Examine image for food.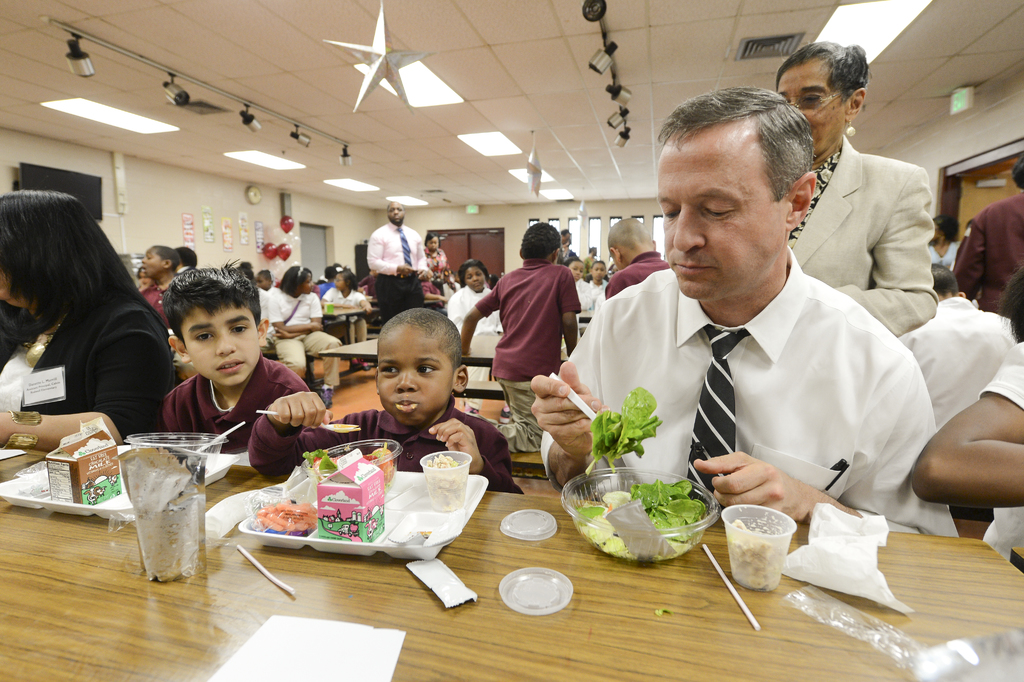
Examination result: bbox=[416, 528, 433, 541].
